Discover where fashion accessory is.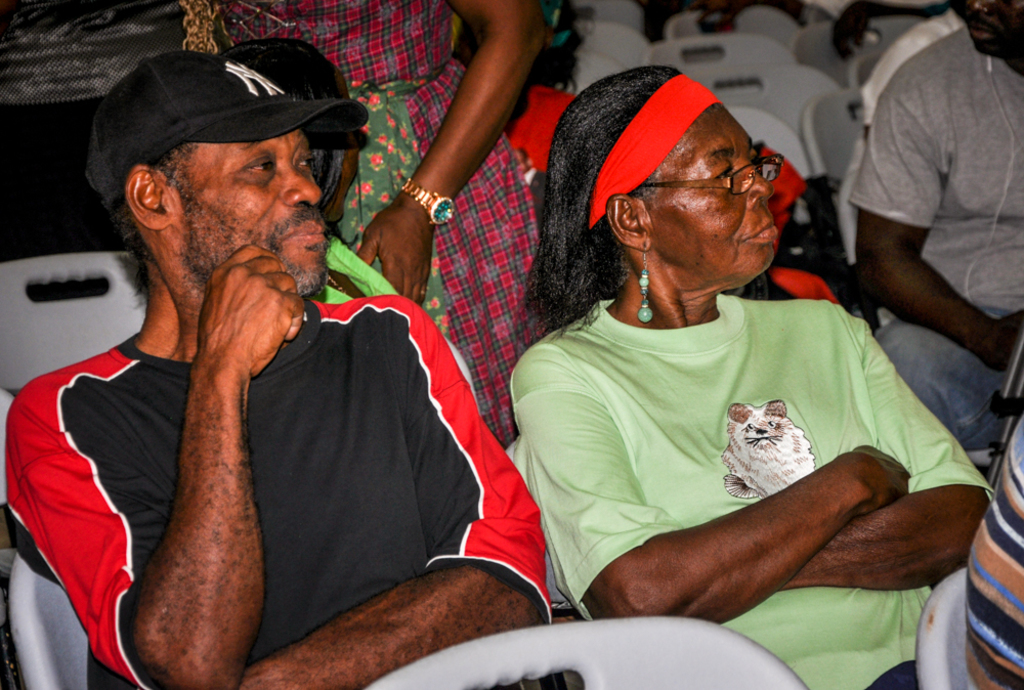
Discovered at l=635, t=240, r=652, b=327.
